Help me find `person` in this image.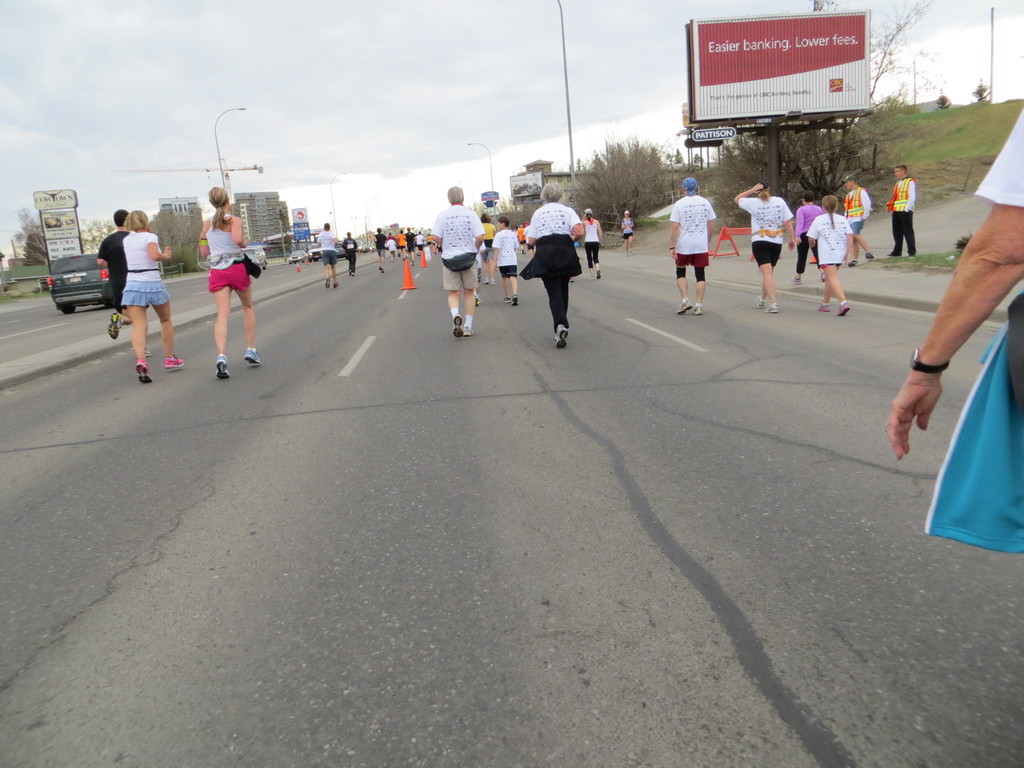
Found it: [left=622, top=209, right=635, bottom=257].
